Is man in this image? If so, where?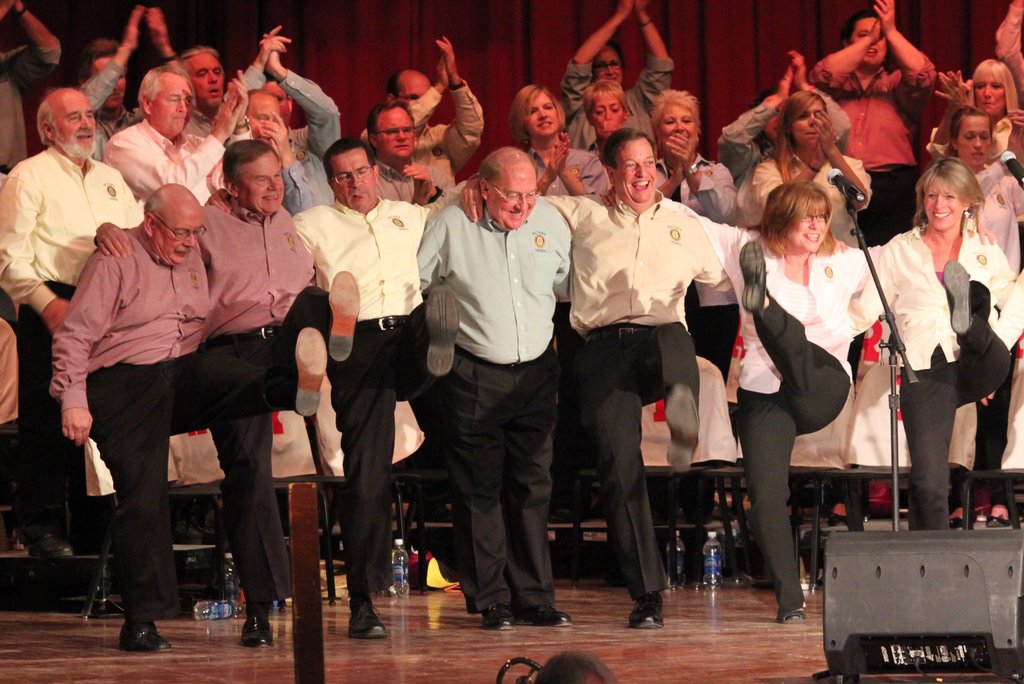
Yes, at 369 97 452 207.
